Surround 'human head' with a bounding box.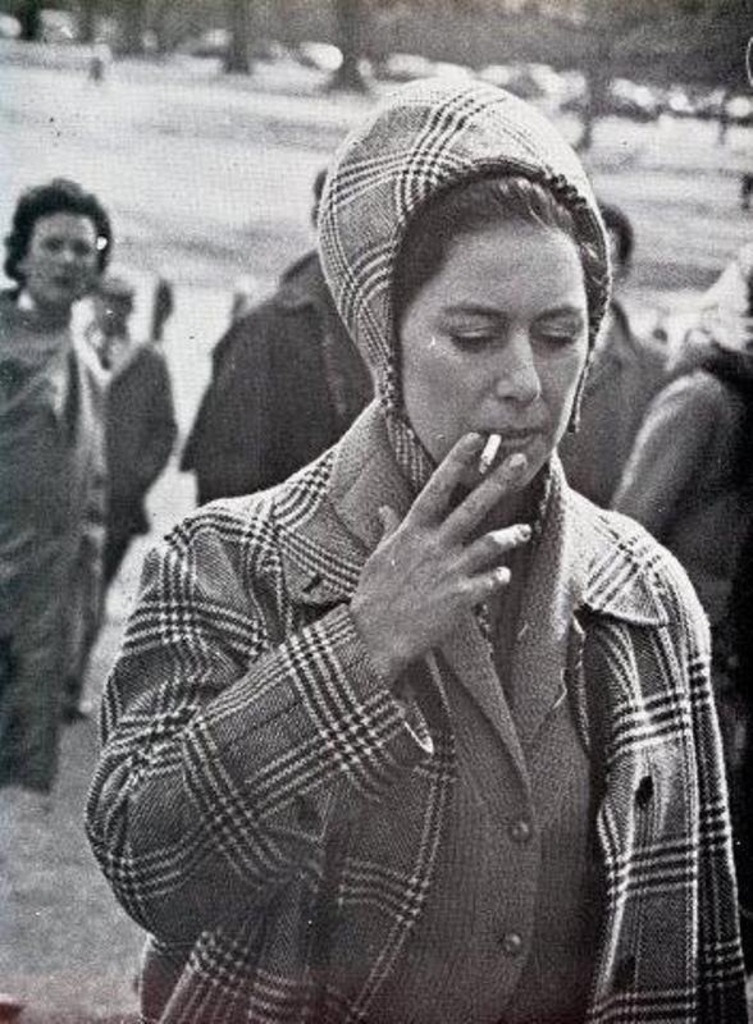
bbox(662, 233, 752, 371).
